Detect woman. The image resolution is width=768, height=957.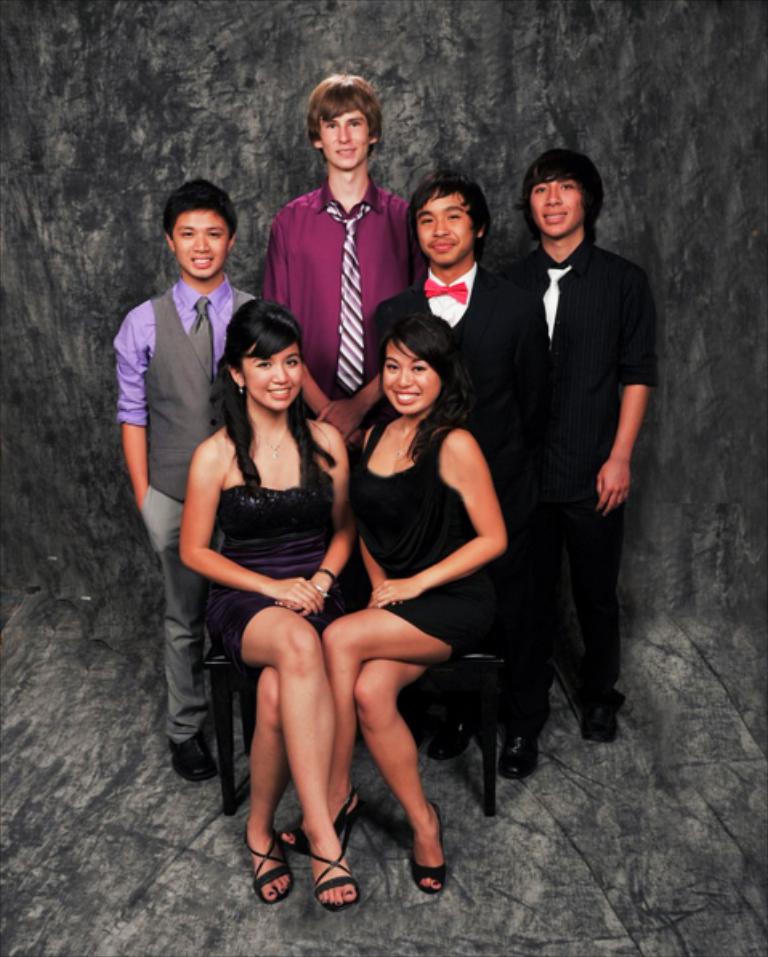
<region>276, 308, 515, 899</region>.
